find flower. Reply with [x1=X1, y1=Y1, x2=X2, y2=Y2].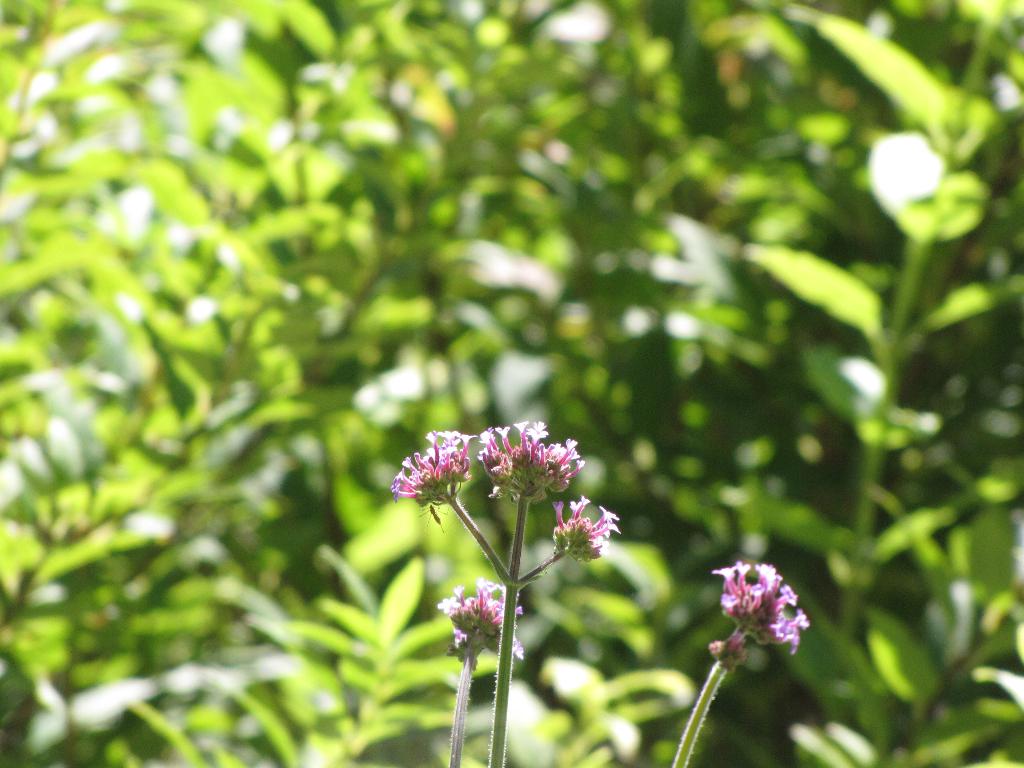
[x1=389, y1=421, x2=481, y2=506].
